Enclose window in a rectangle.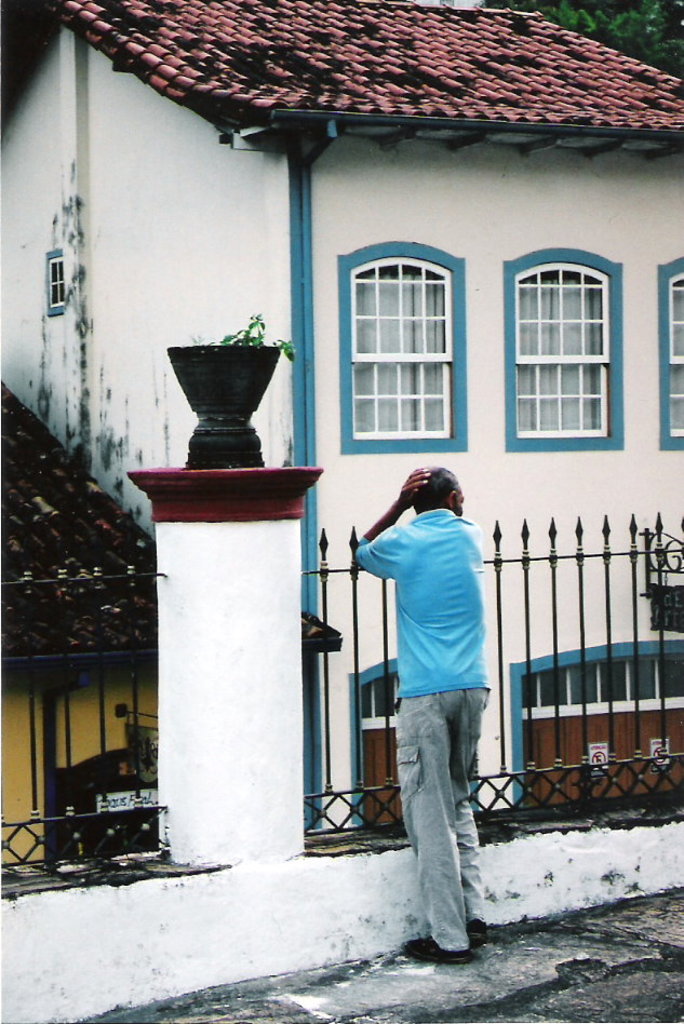
[518, 265, 608, 439].
